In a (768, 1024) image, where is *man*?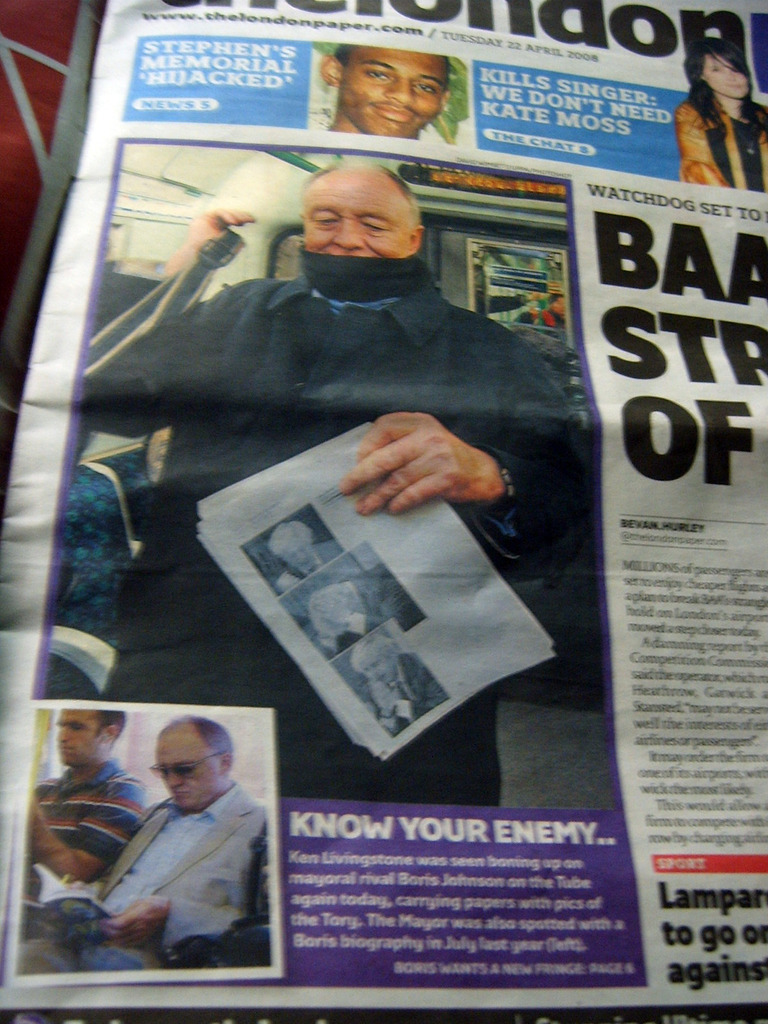
x1=17 y1=713 x2=269 y2=974.
